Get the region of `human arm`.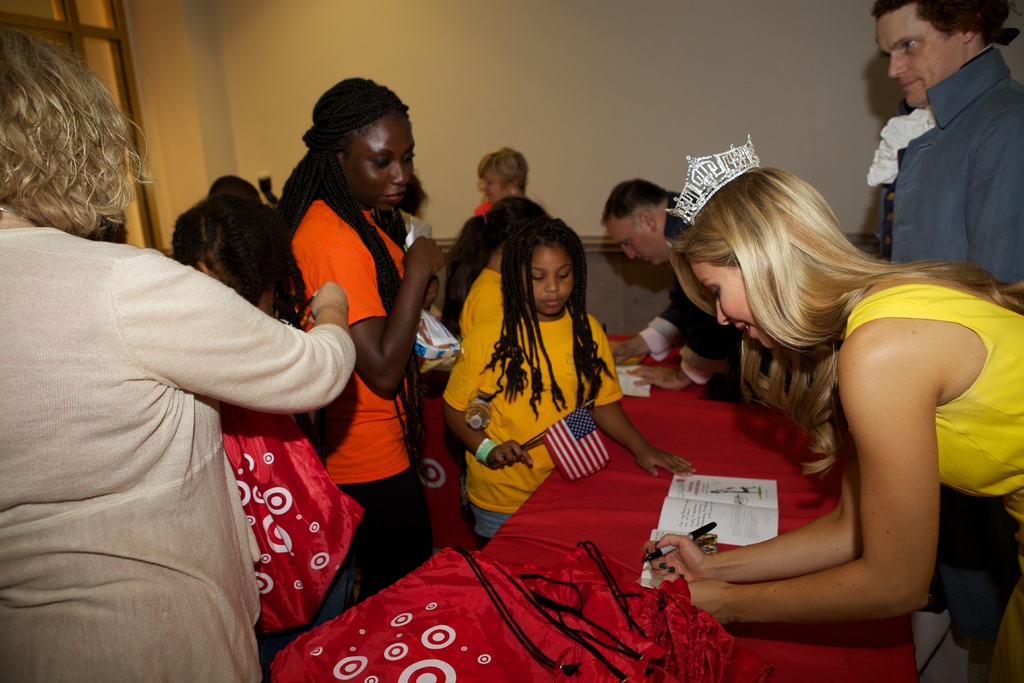
{"left": 597, "top": 302, "right": 692, "bottom": 372}.
